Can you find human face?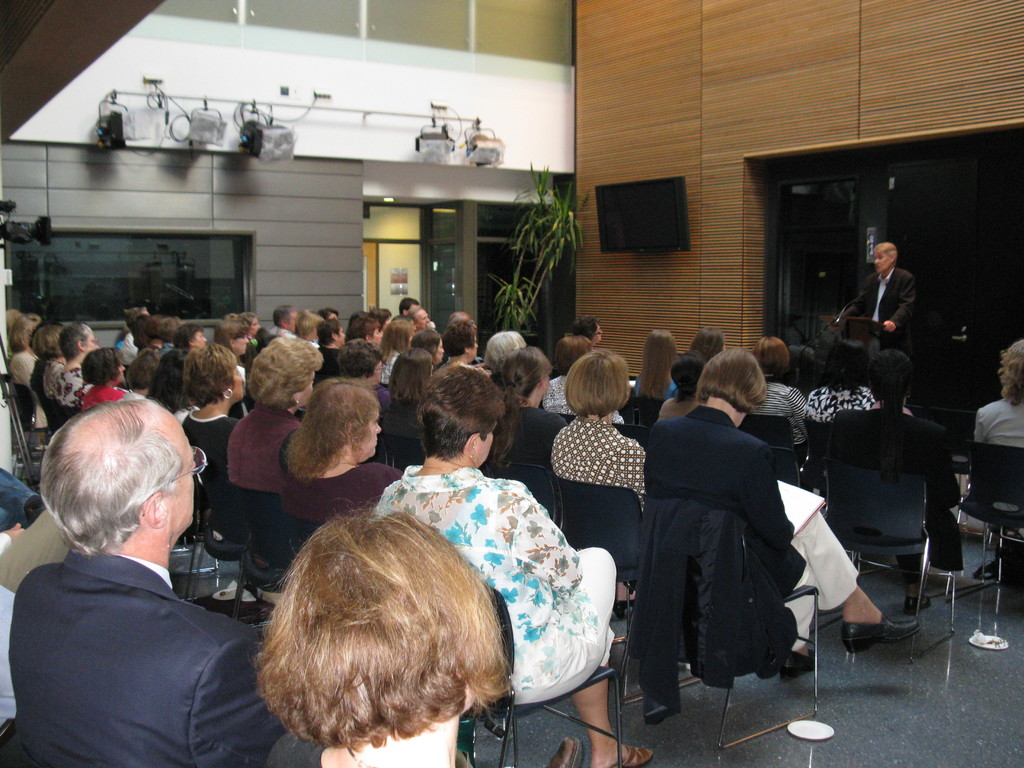
Yes, bounding box: 595/324/602/347.
